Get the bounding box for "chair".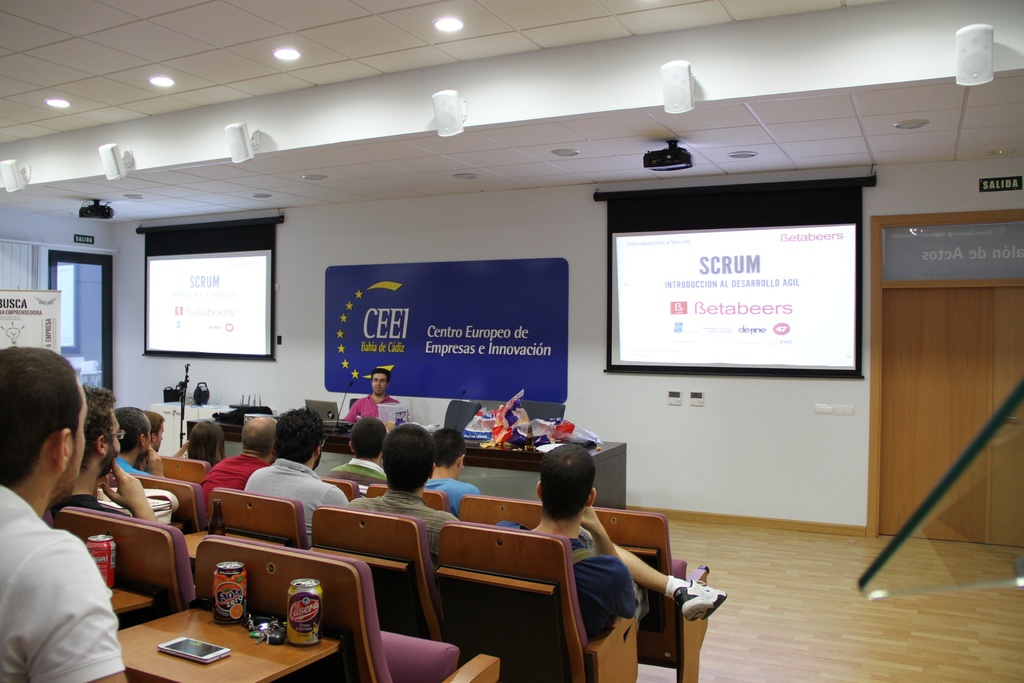
l=193, t=537, r=502, b=682.
